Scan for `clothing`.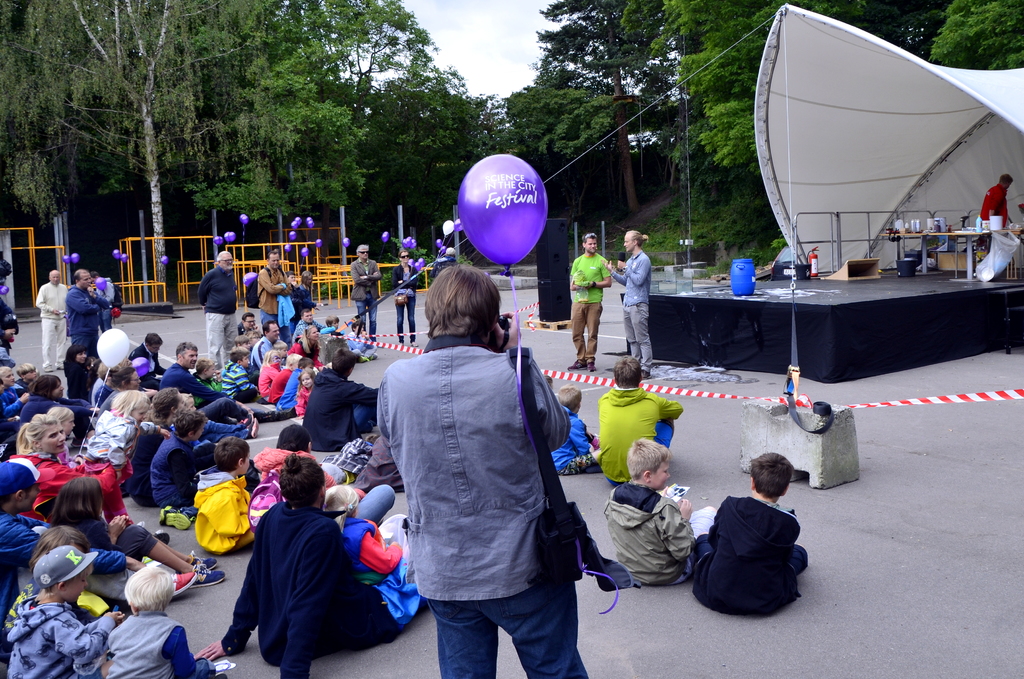
Scan result: bbox(604, 478, 700, 588).
